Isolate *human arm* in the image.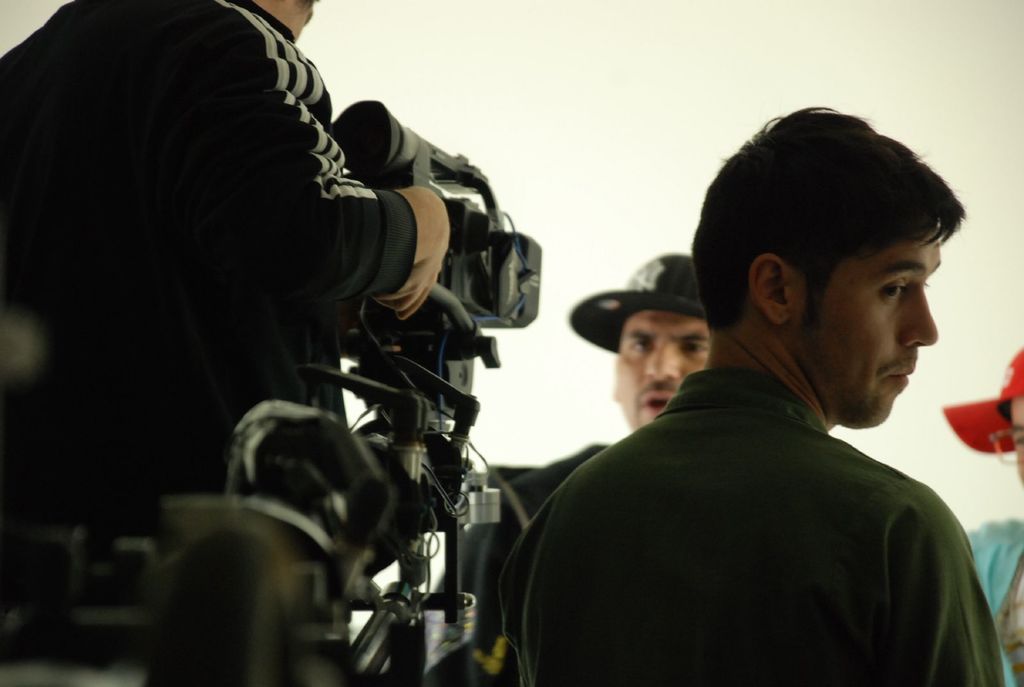
Isolated region: region(166, 17, 448, 322).
